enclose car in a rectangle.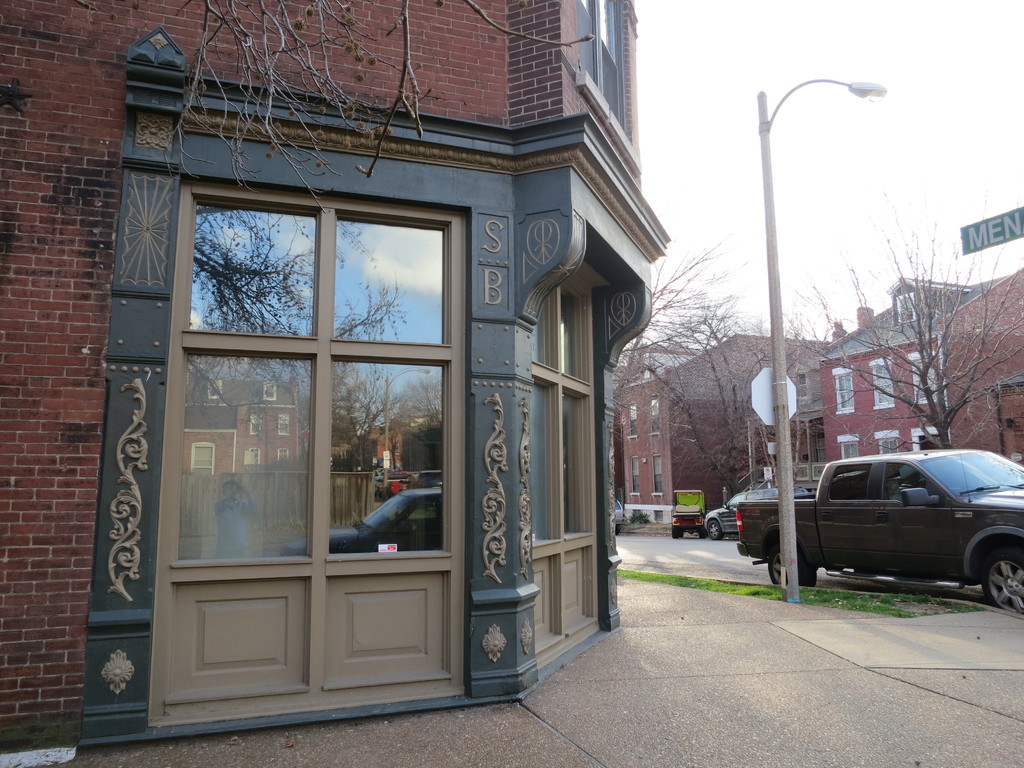
[767,447,1023,605].
